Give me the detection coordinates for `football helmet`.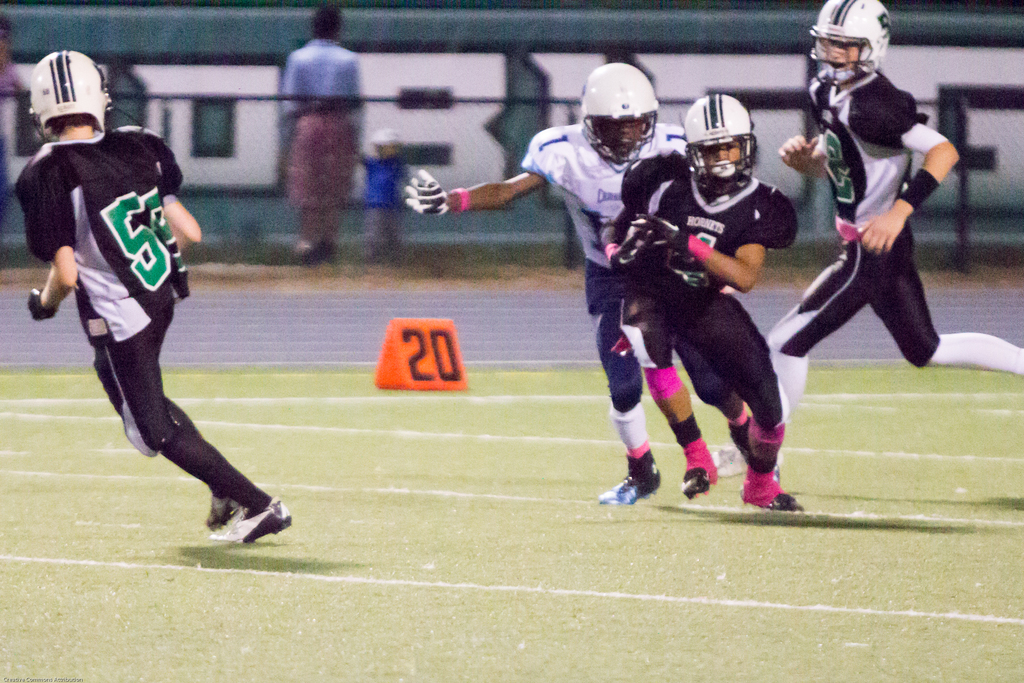
left=29, top=42, right=115, bottom=144.
